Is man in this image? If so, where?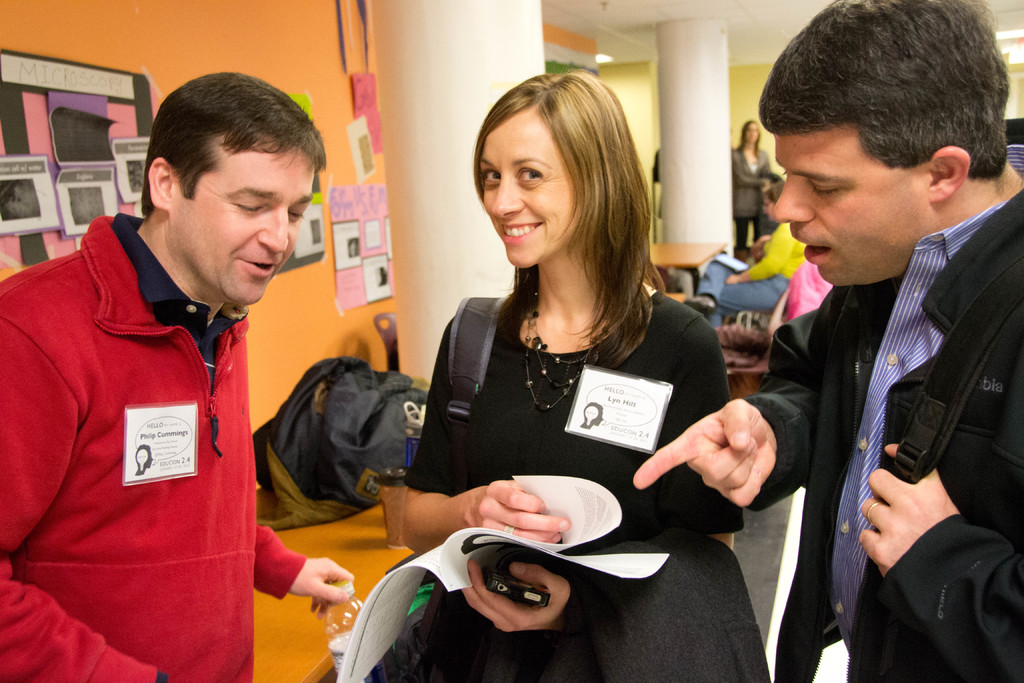
Yes, at rect(635, 0, 1023, 682).
